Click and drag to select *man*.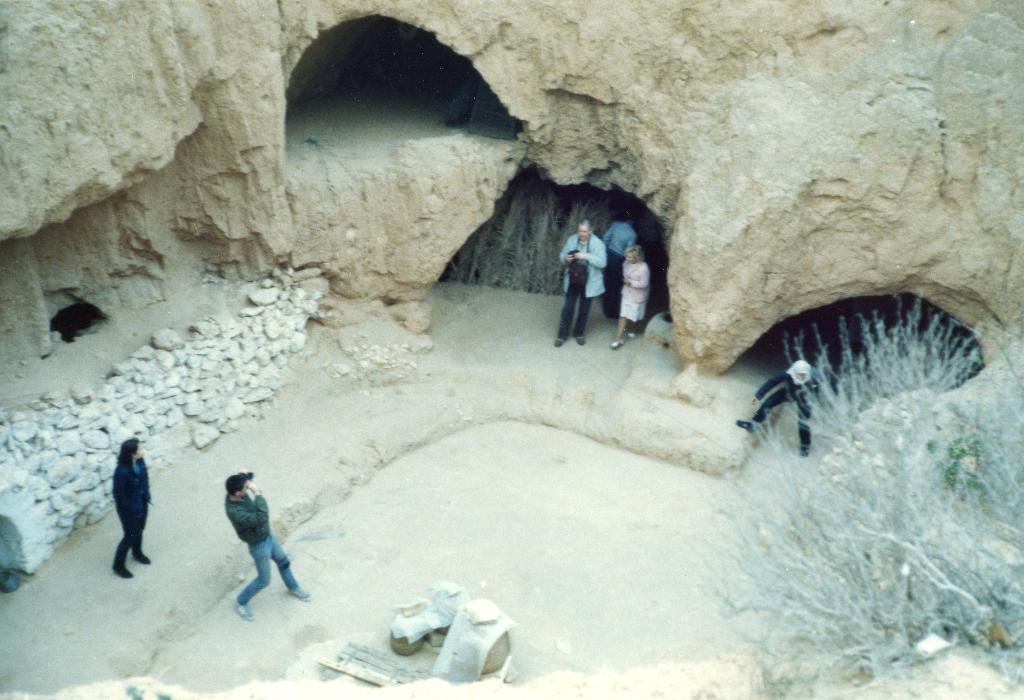
Selection: {"left": 735, "top": 363, "right": 829, "bottom": 455}.
